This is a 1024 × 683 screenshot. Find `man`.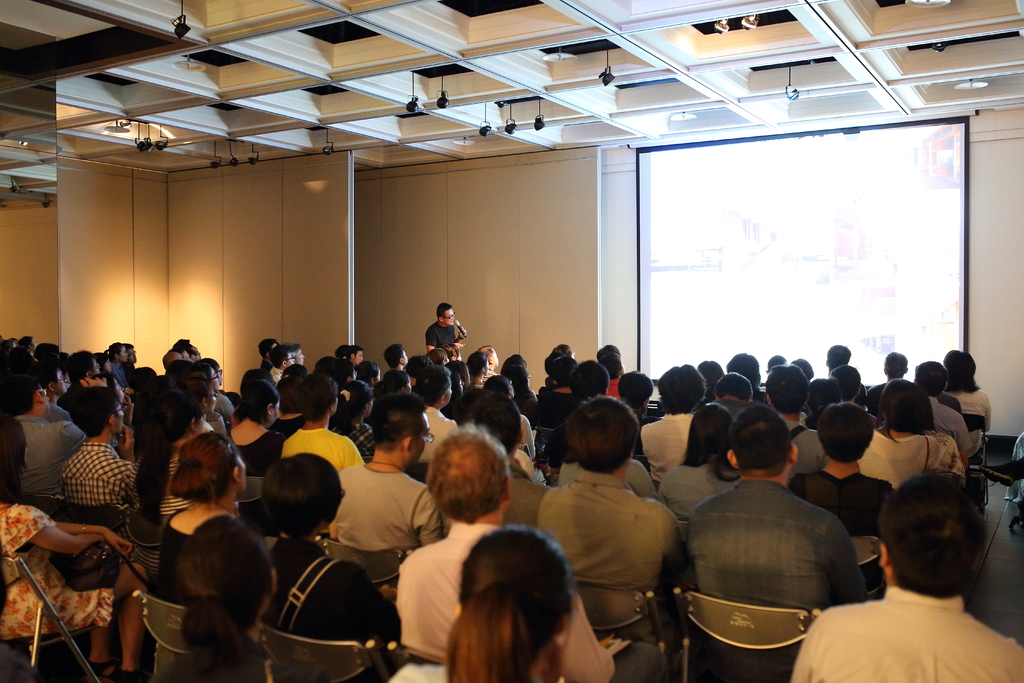
Bounding box: rect(774, 462, 1023, 682).
